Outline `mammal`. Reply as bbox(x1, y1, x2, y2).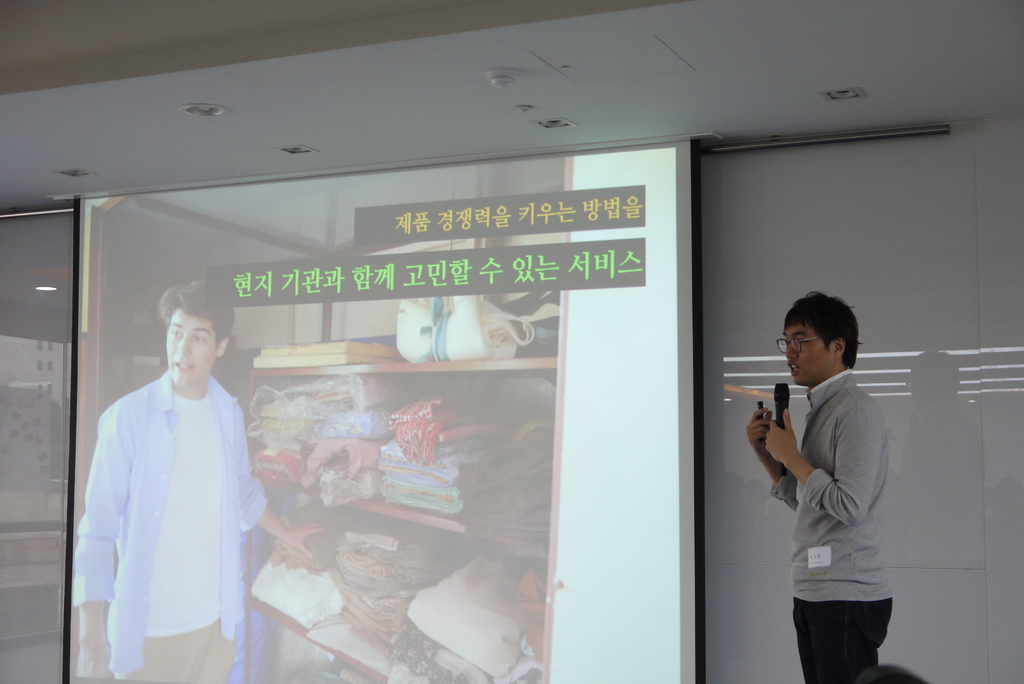
bbox(68, 279, 323, 683).
